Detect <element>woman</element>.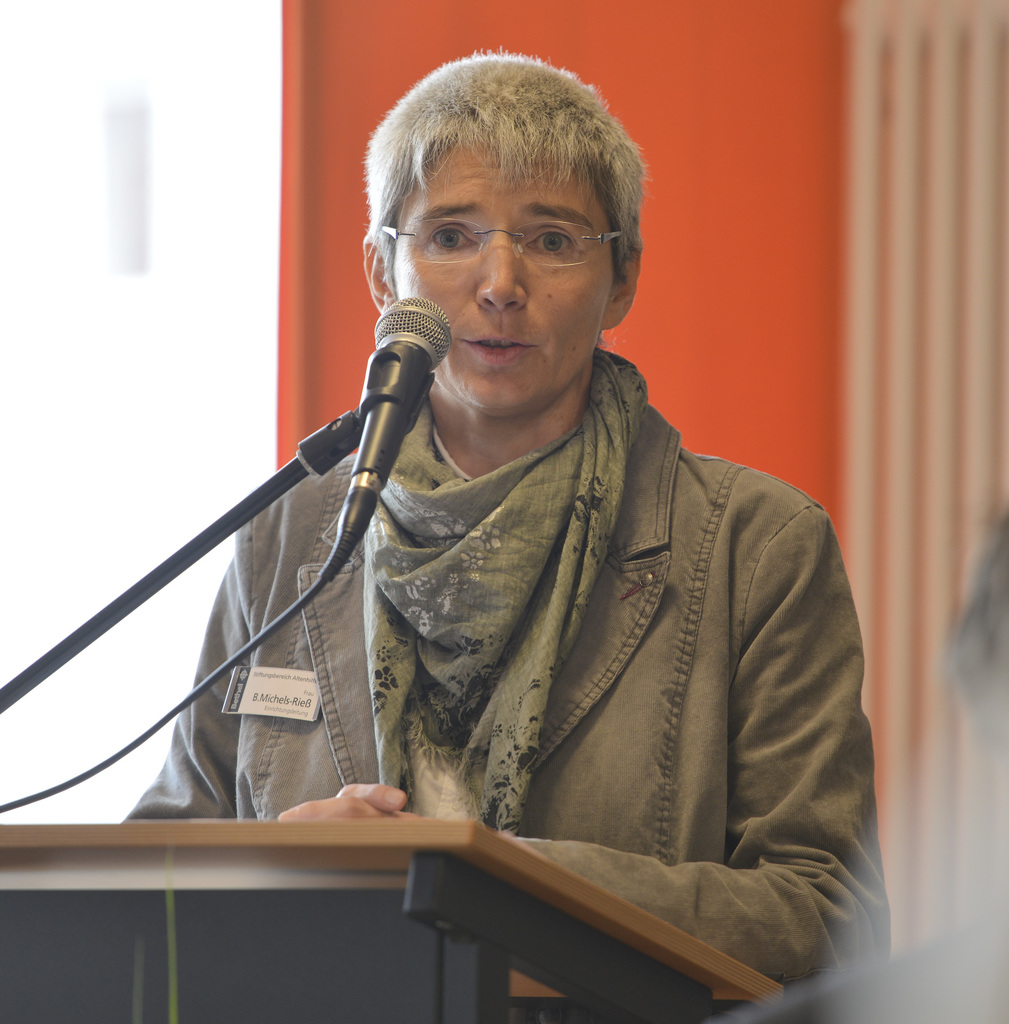
Detected at pyautogui.locateOnScreen(31, 106, 940, 998).
